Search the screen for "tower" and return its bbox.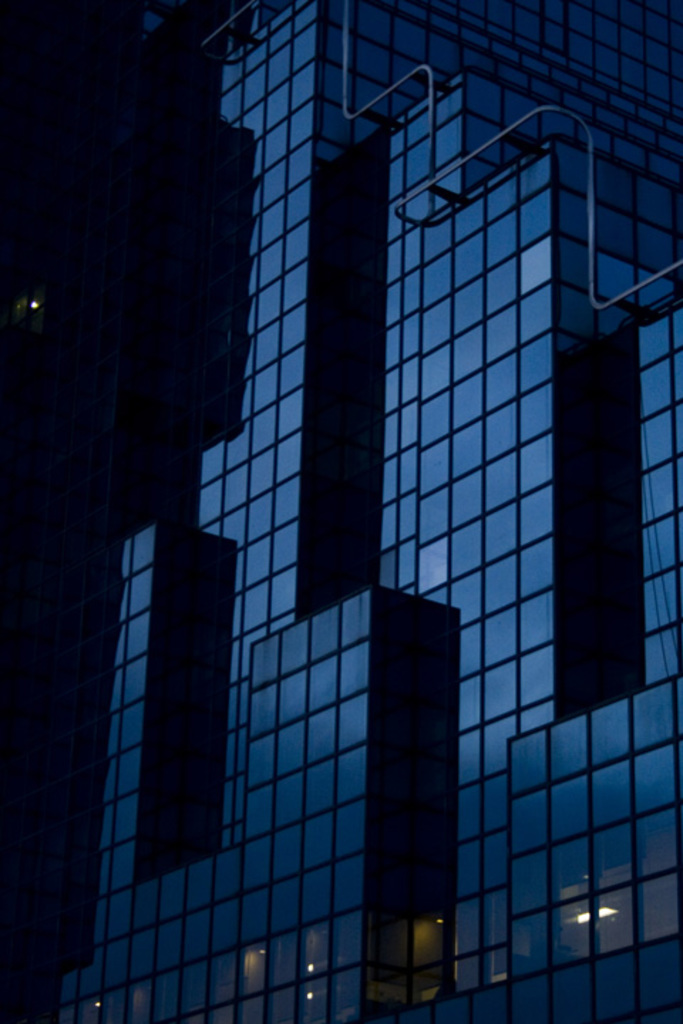
Found: x1=48, y1=0, x2=682, y2=1023.
